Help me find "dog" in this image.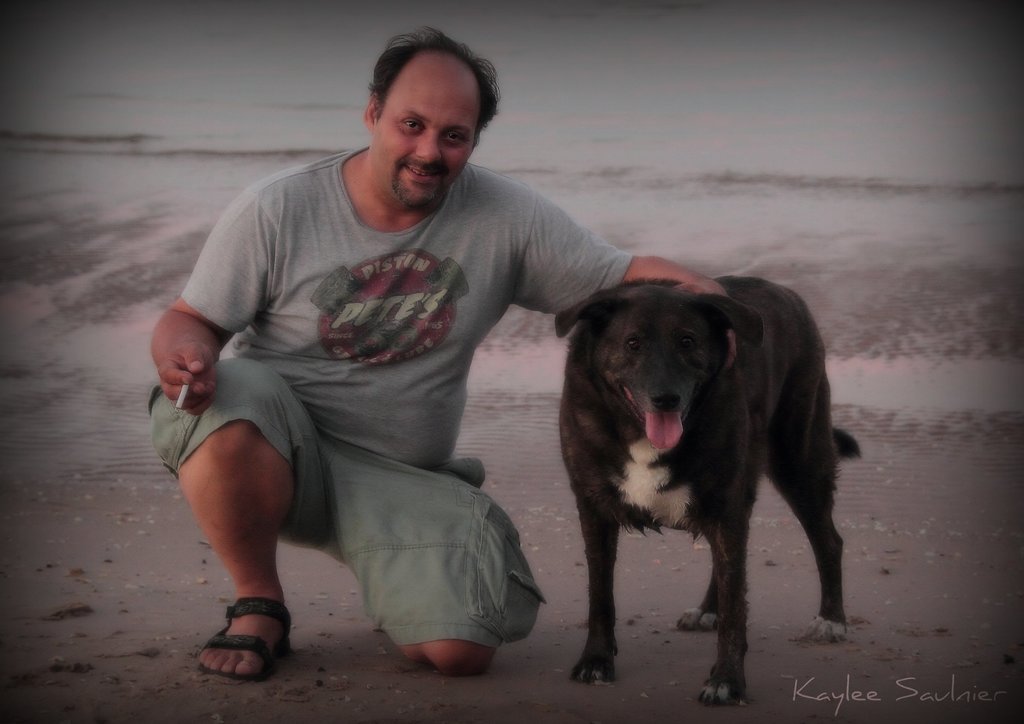
Found it: detection(552, 271, 860, 707).
